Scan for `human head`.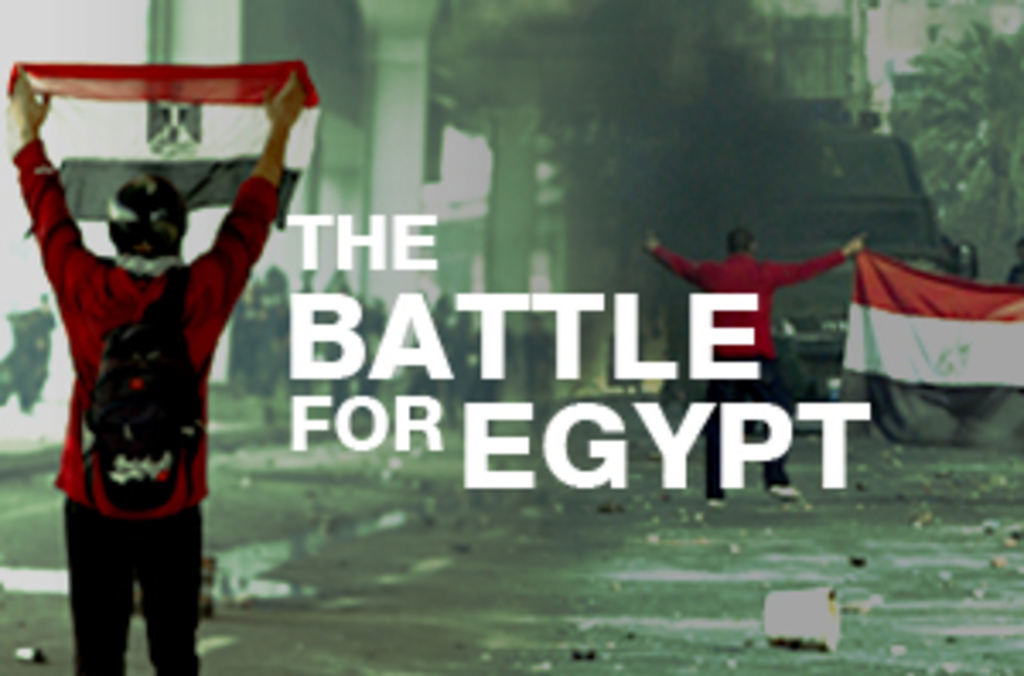
Scan result: 109, 171, 188, 253.
